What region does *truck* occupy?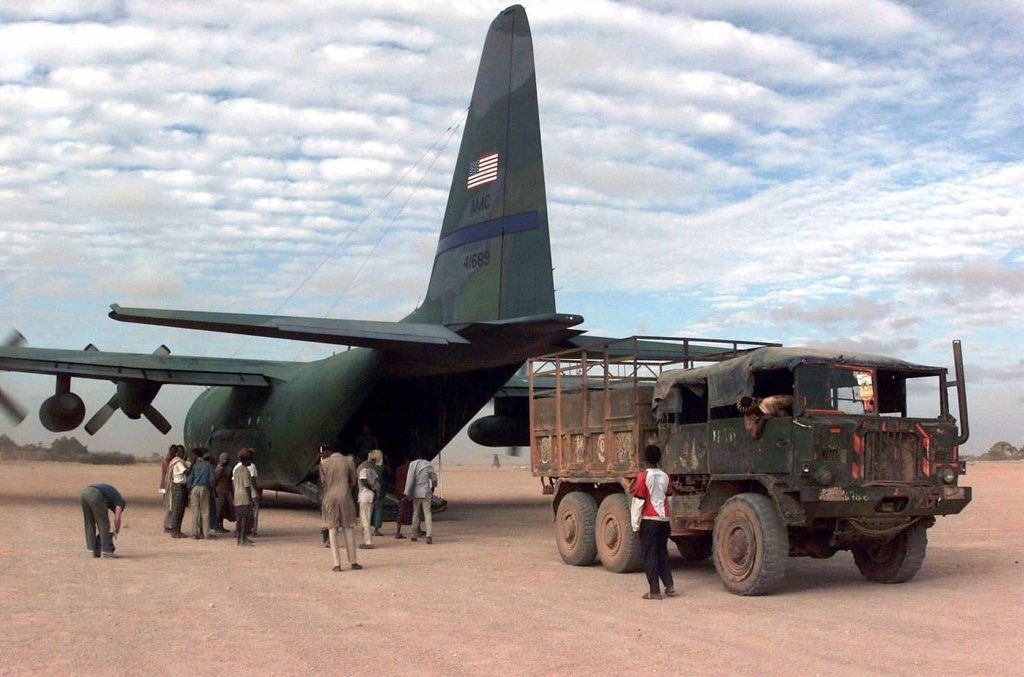
bbox(513, 331, 955, 591).
